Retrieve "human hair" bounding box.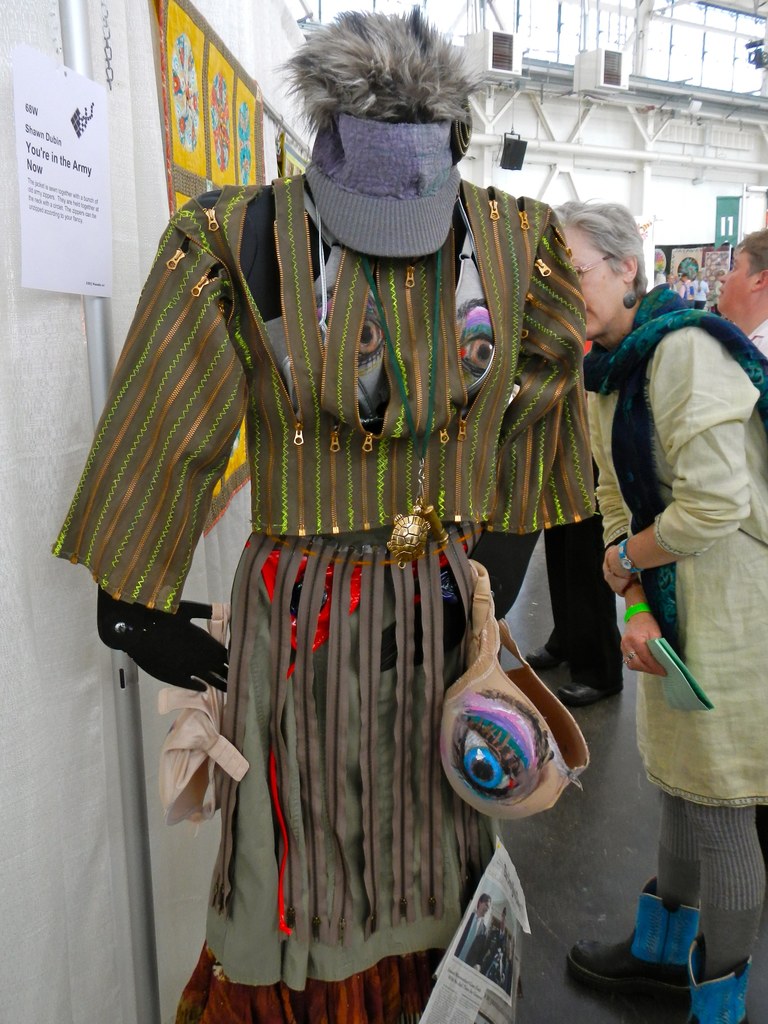
Bounding box: (732, 227, 767, 285).
